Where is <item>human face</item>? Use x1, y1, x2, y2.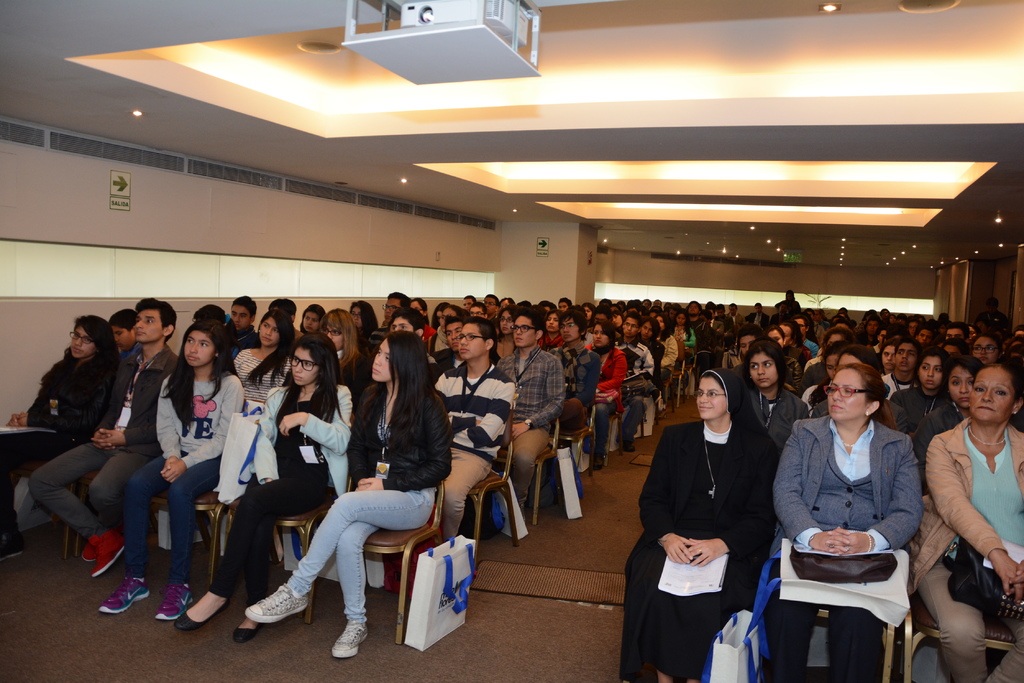
511, 316, 536, 348.
